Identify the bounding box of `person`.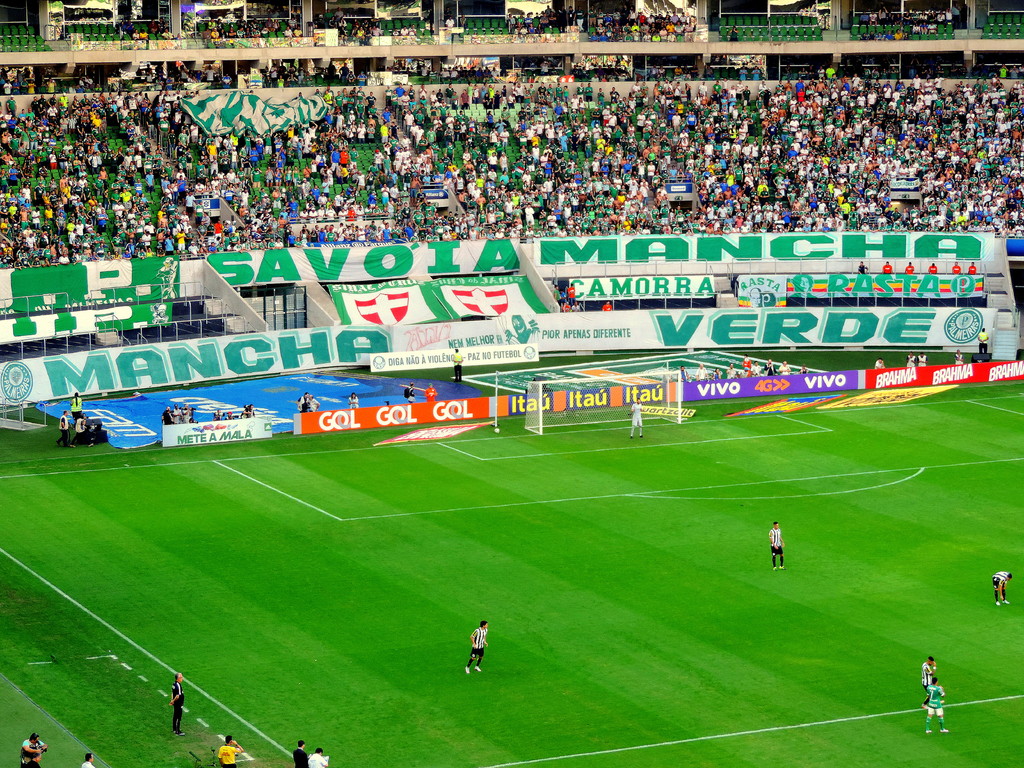
box(769, 520, 790, 579).
